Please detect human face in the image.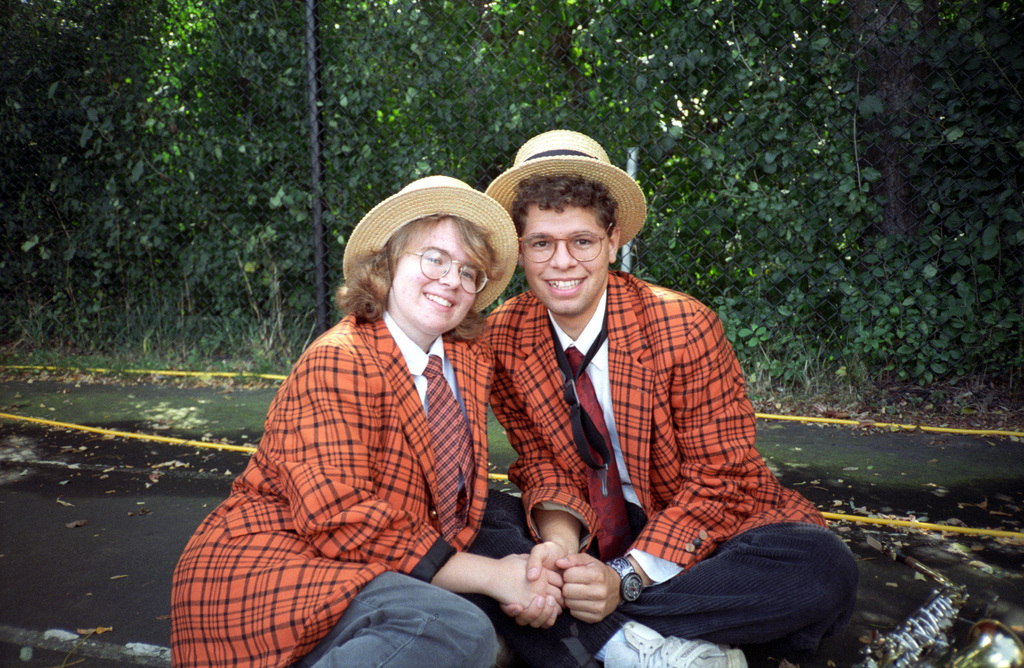
pyautogui.locateOnScreen(522, 200, 611, 313).
